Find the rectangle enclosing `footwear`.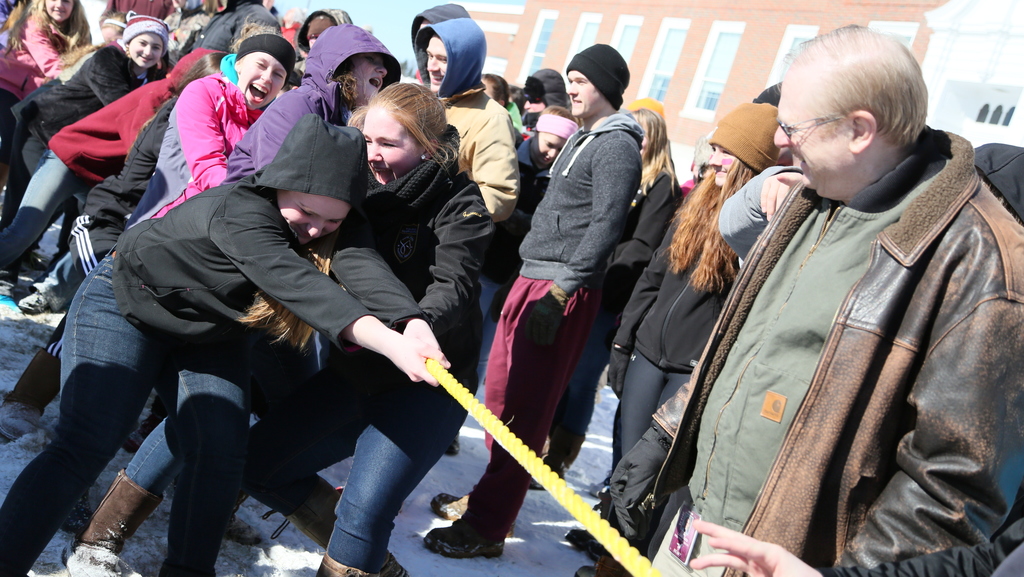
region(223, 505, 270, 542).
